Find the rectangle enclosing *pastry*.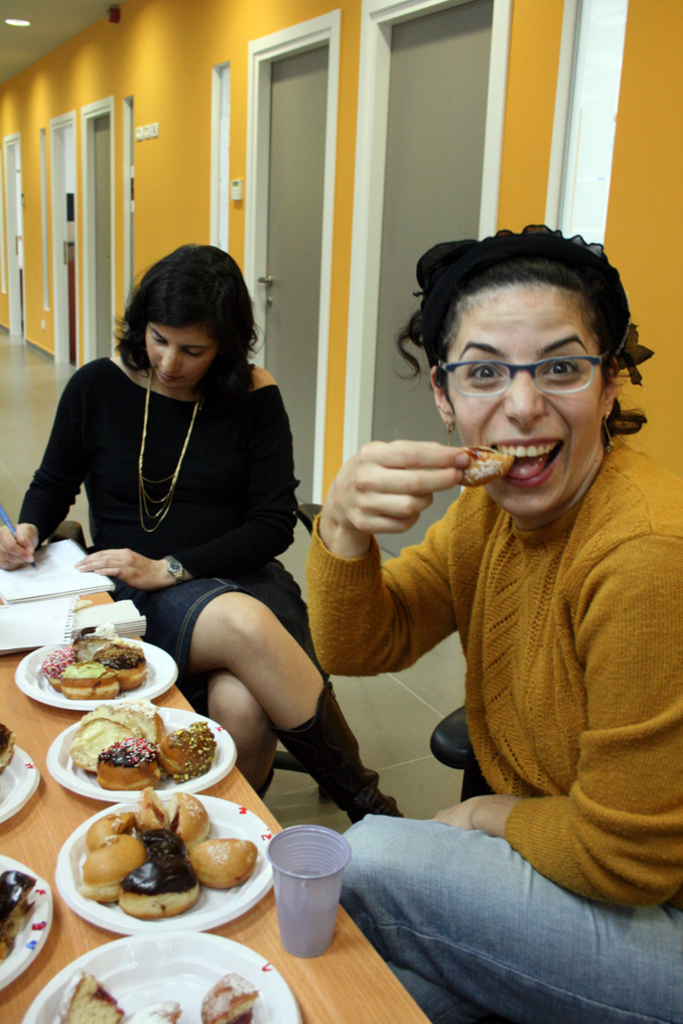
{"x1": 57, "y1": 656, "x2": 119, "y2": 703}.
